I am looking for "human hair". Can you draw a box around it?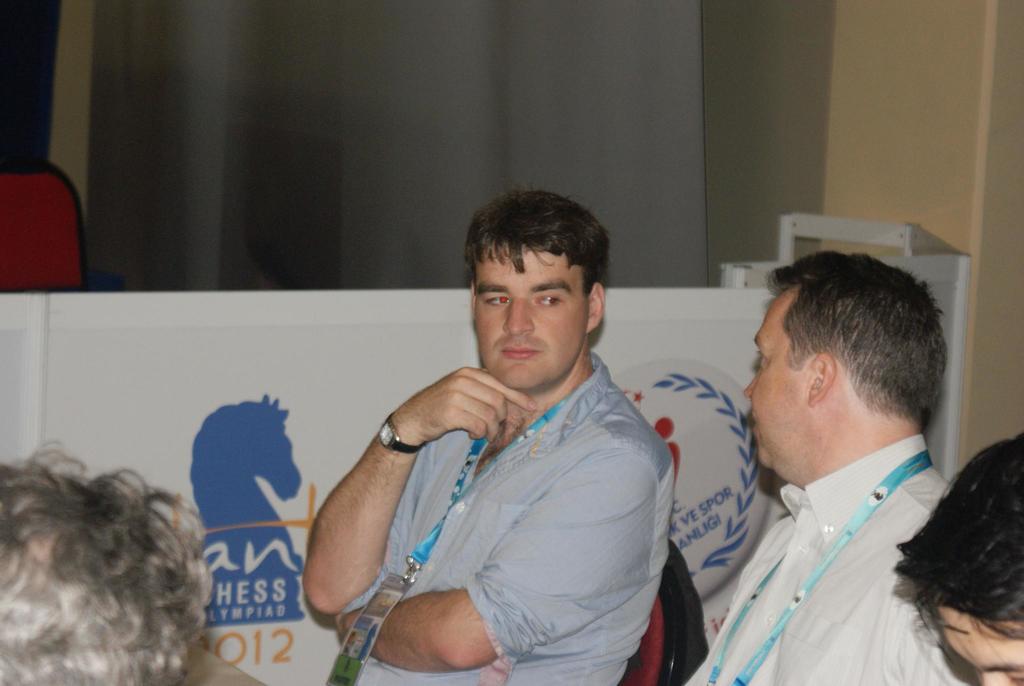
Sure, the bounding box is 467 184 609 296.
